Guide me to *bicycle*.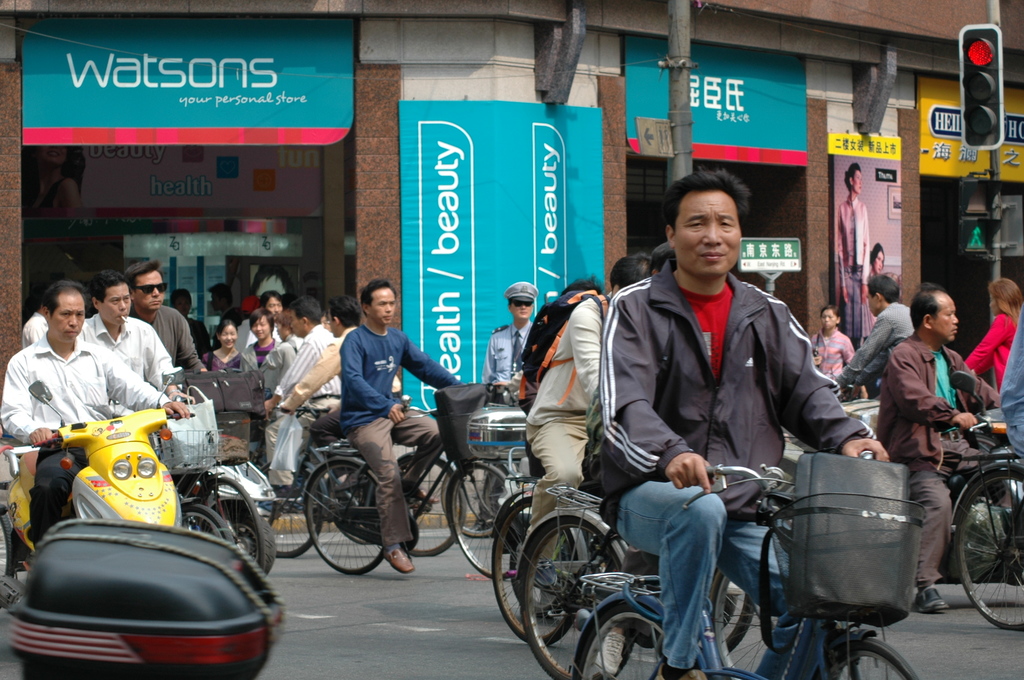
Guidance: pyautogui.locateOnScreen(941, 444, 1023, 633).
